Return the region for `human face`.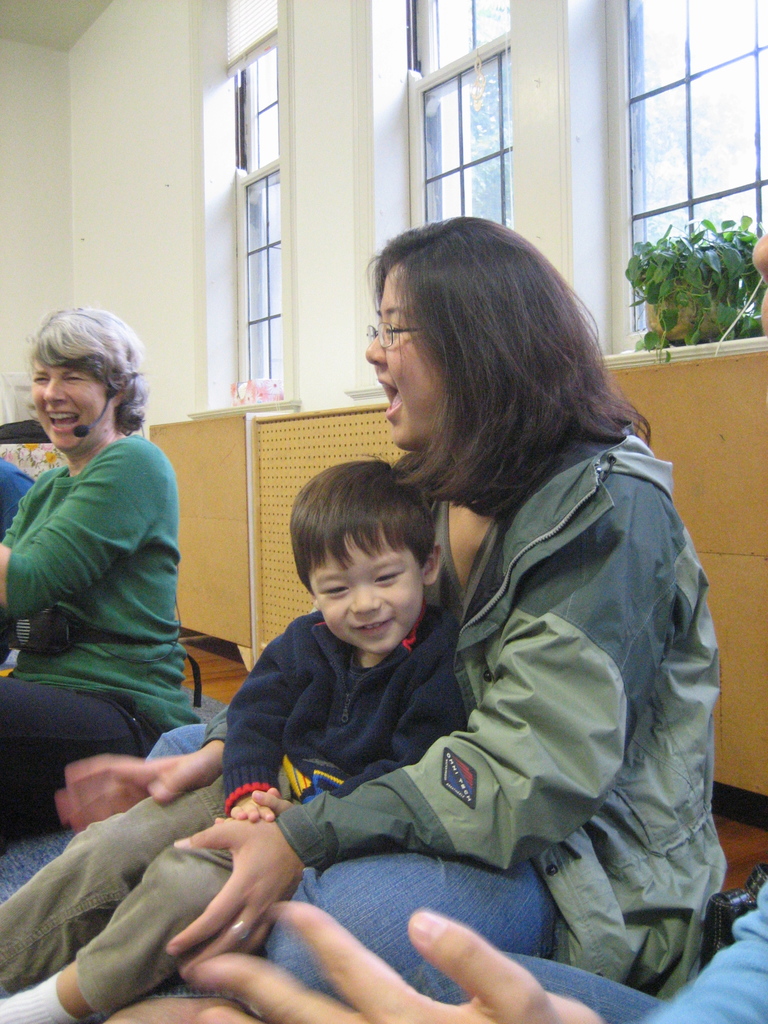
region(29, 369, 115, 451).
